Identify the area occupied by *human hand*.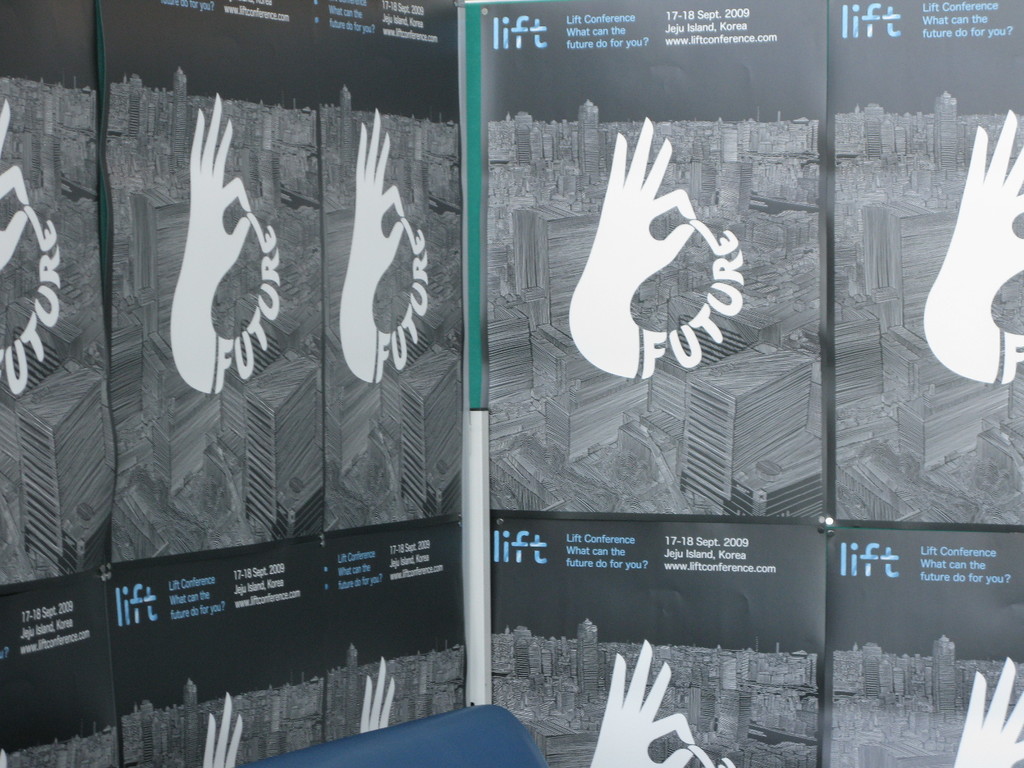
Area: 356/109/407/280.
